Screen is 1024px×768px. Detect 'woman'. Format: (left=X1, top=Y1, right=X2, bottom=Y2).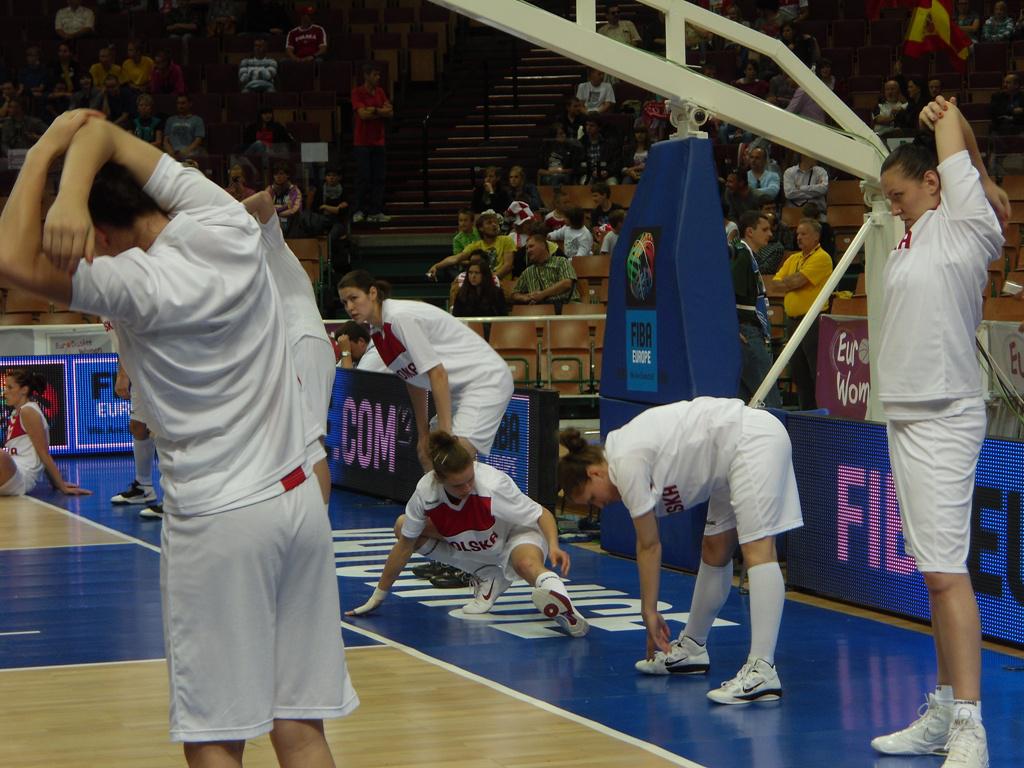
(left=506, top=162, right=543, bottom=212).
